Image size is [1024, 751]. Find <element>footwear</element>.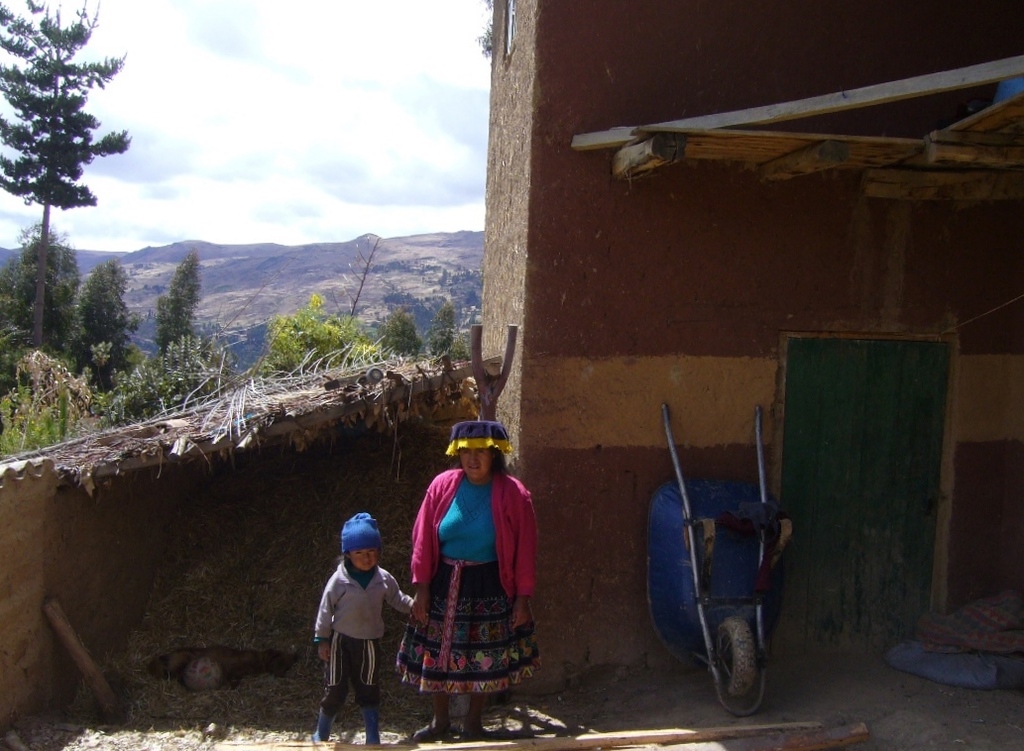
rect(459, 723, 490, 739).
